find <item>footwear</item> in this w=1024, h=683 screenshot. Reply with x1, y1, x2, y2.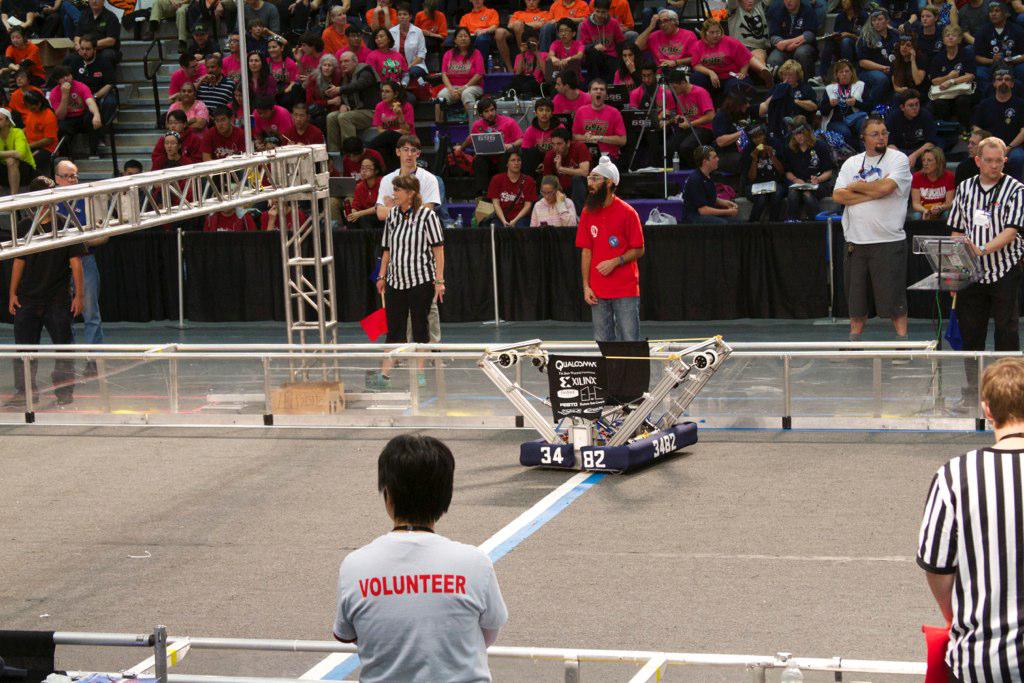
889, 333, 916, 366.
